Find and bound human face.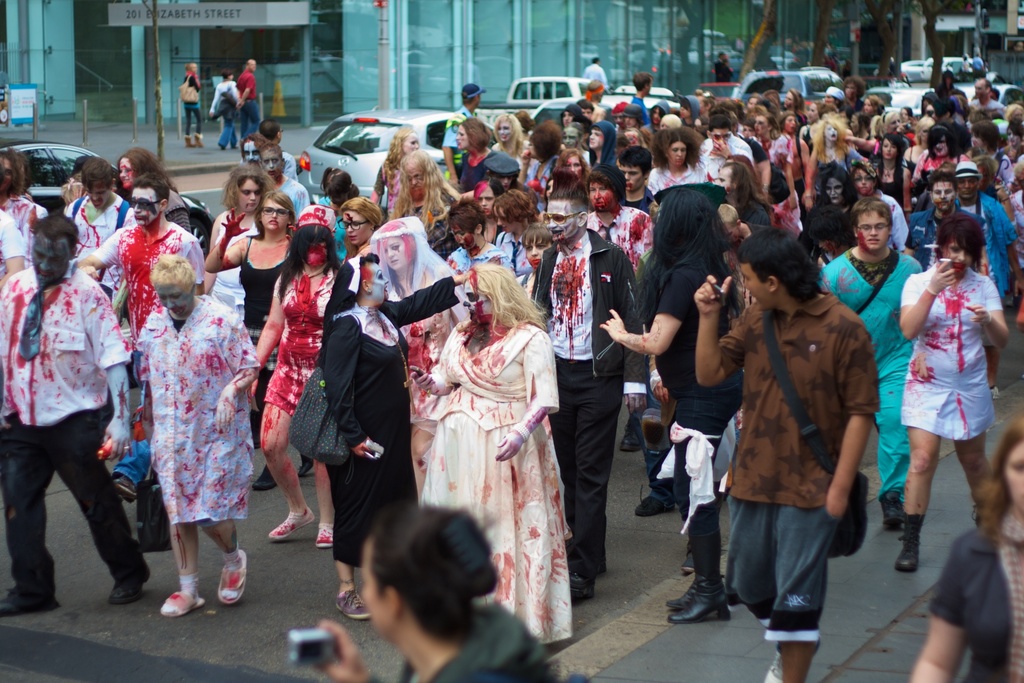
Bound: BBox(591, 181, 609, 213).
